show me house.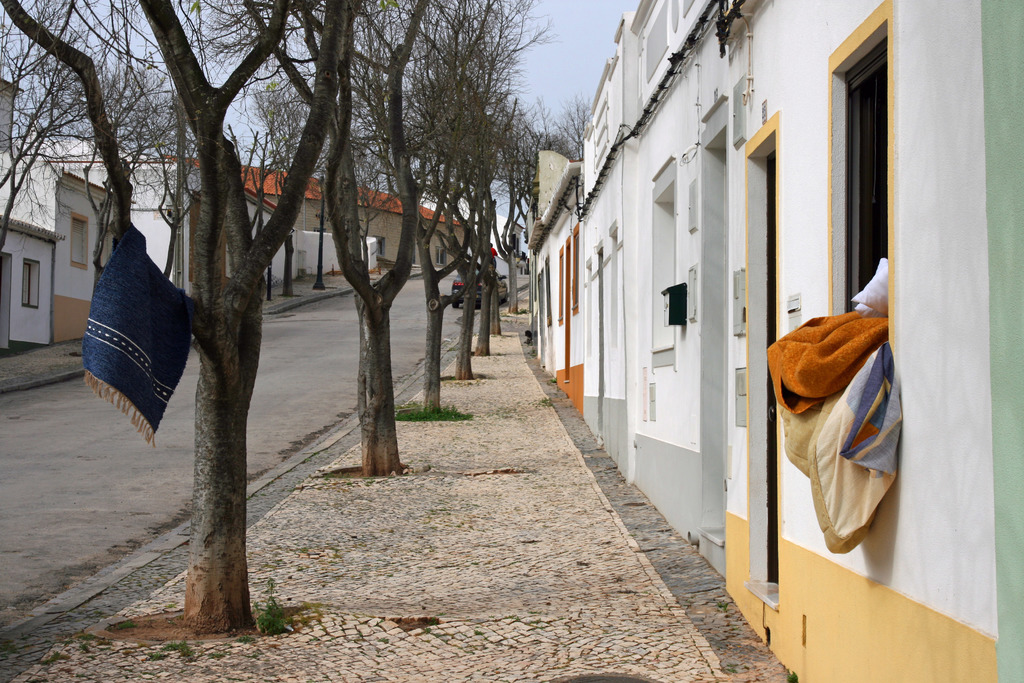
house is here: [left=160, top=160, right=475, bottom=267].
